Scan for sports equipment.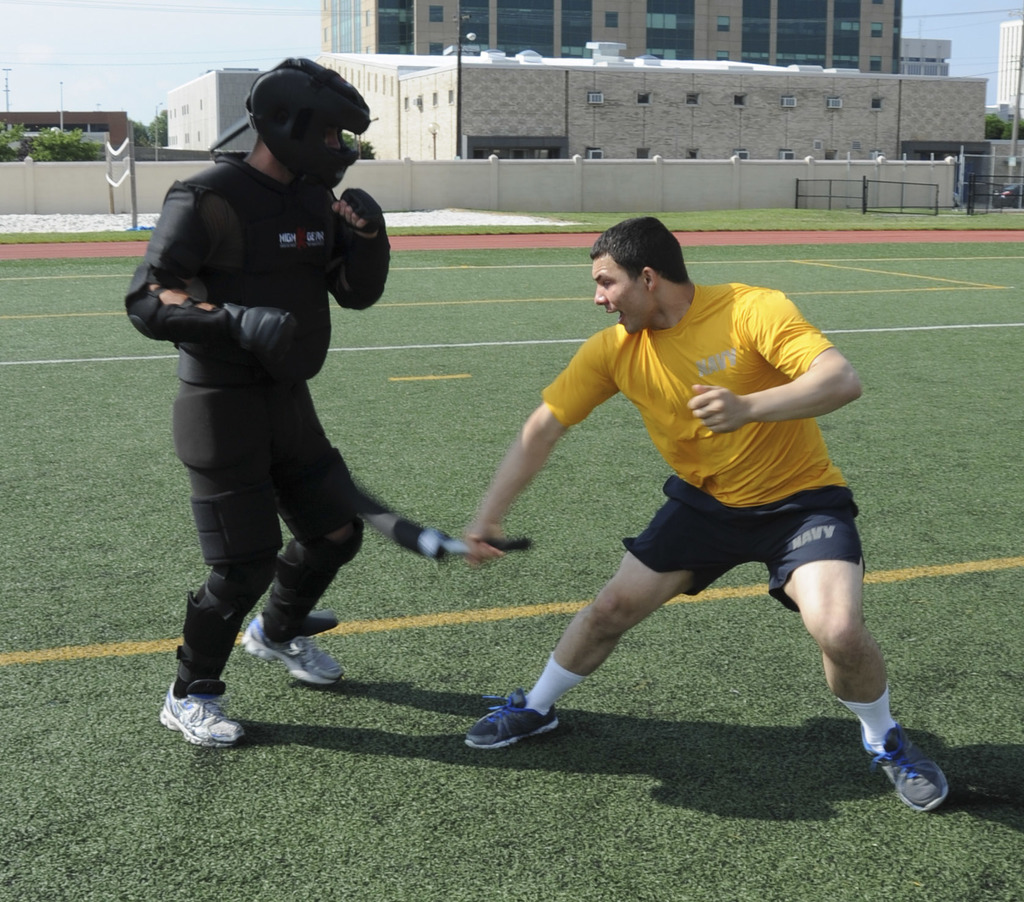
Scan result: (x1=208, y1=301, x2=296, y2=374).
